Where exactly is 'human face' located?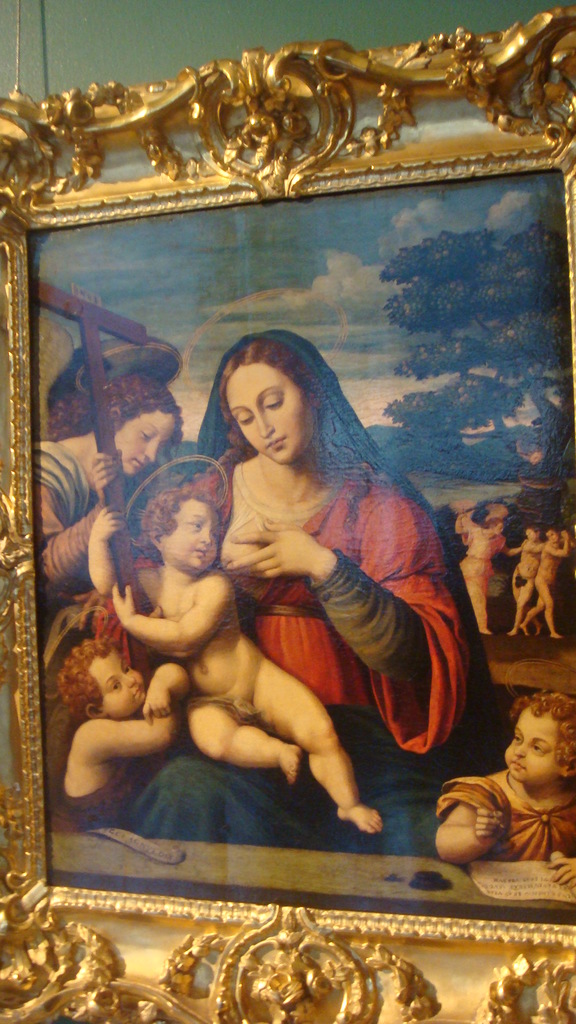
Its bounding box is <box>226,358,315,463</box>.
